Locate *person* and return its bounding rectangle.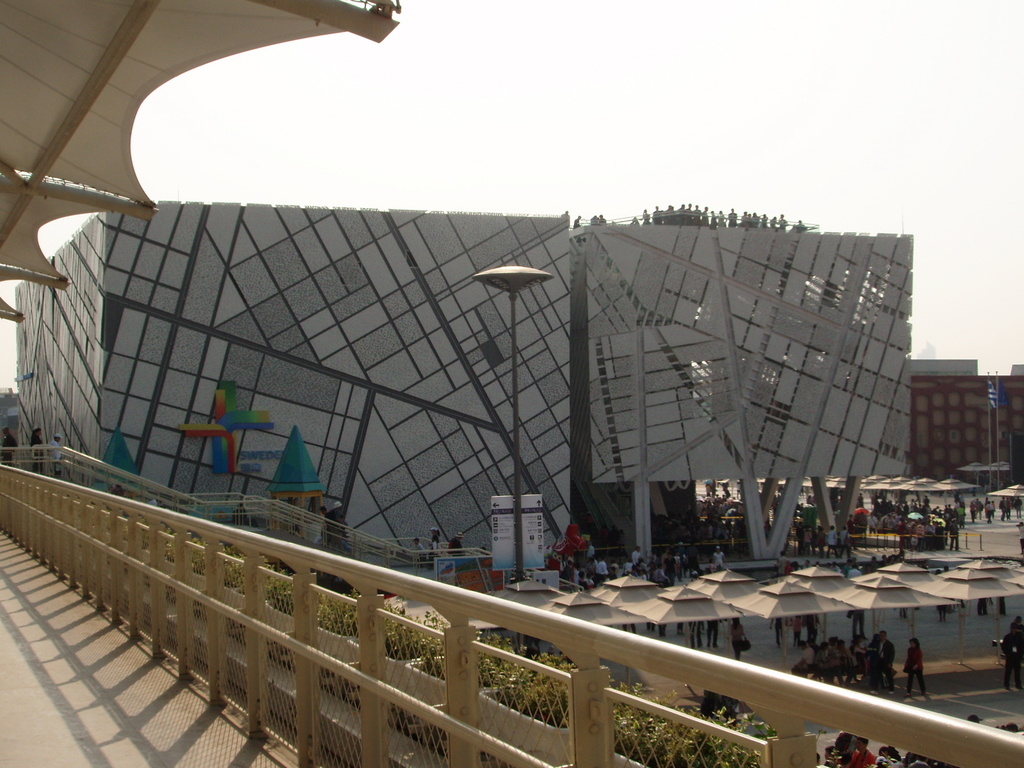
locate(728, 616, 749, 660).
